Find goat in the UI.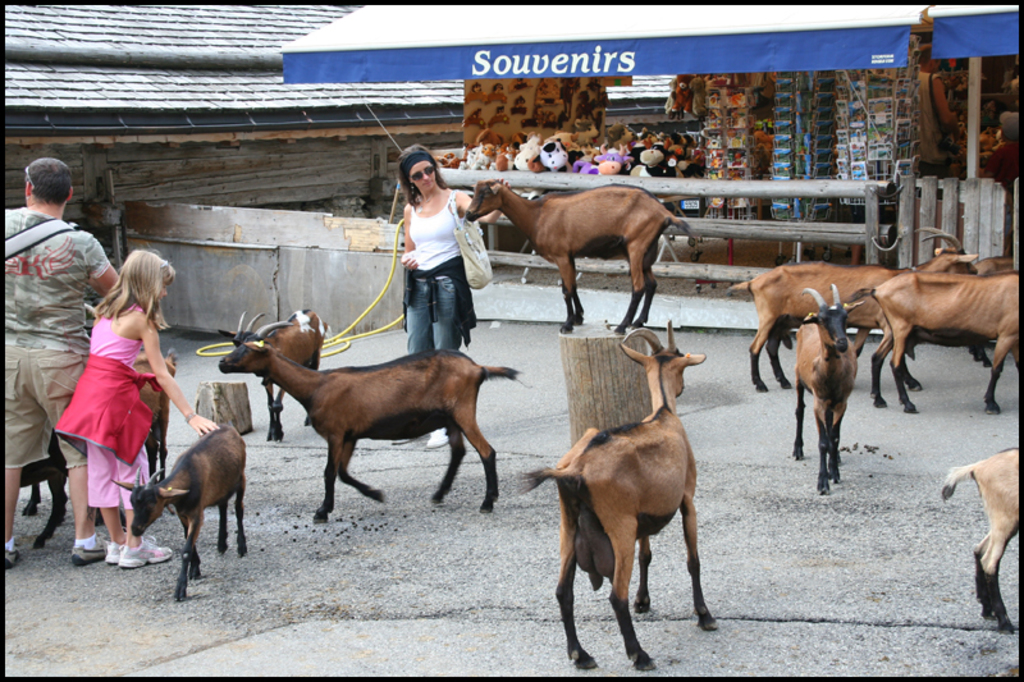
UI element at locate(936, 441, 1019, 637).
